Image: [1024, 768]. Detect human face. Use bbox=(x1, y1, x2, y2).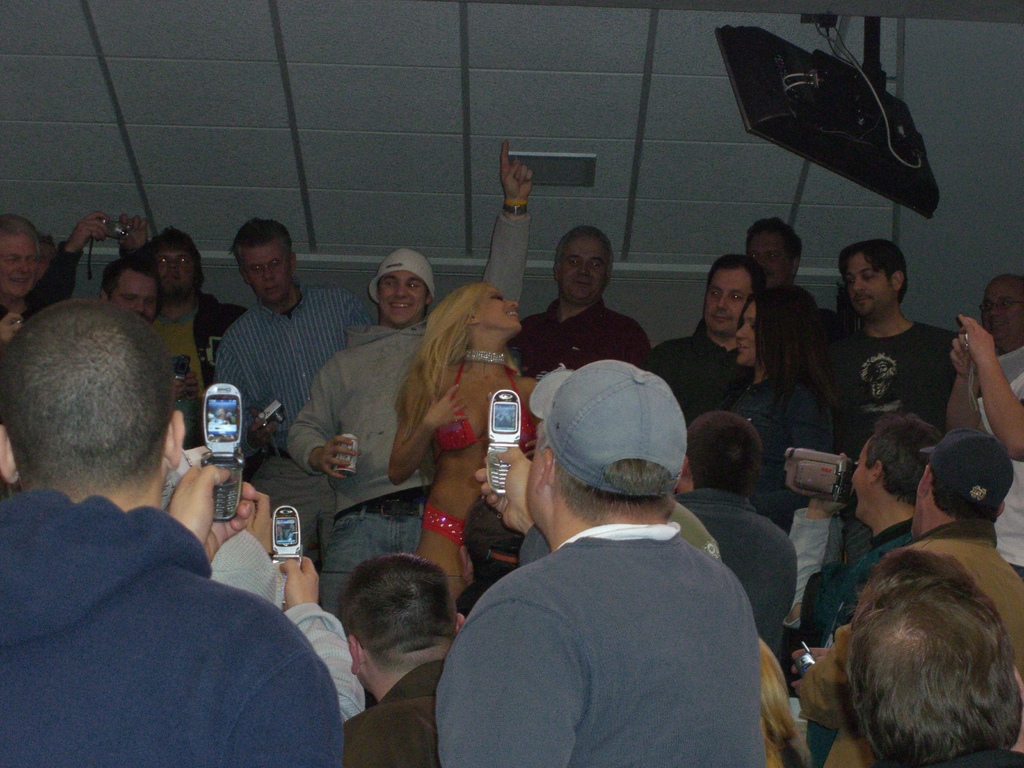
bbox=(746, 230, 789, 288).
